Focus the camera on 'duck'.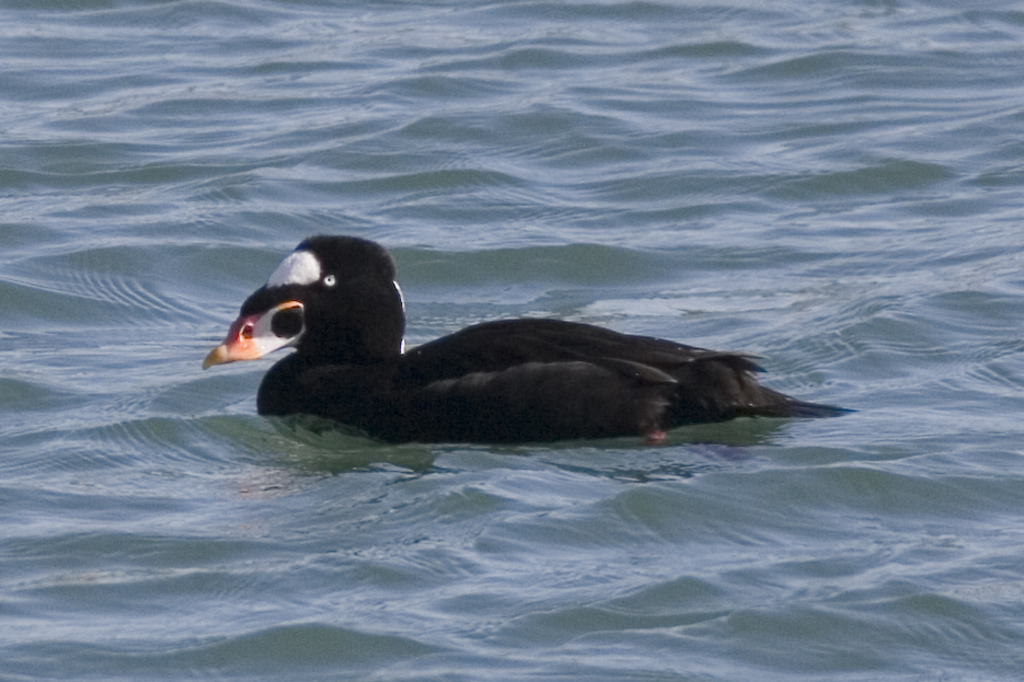
Focus region: l=200, t=230, r=821, b=450.
